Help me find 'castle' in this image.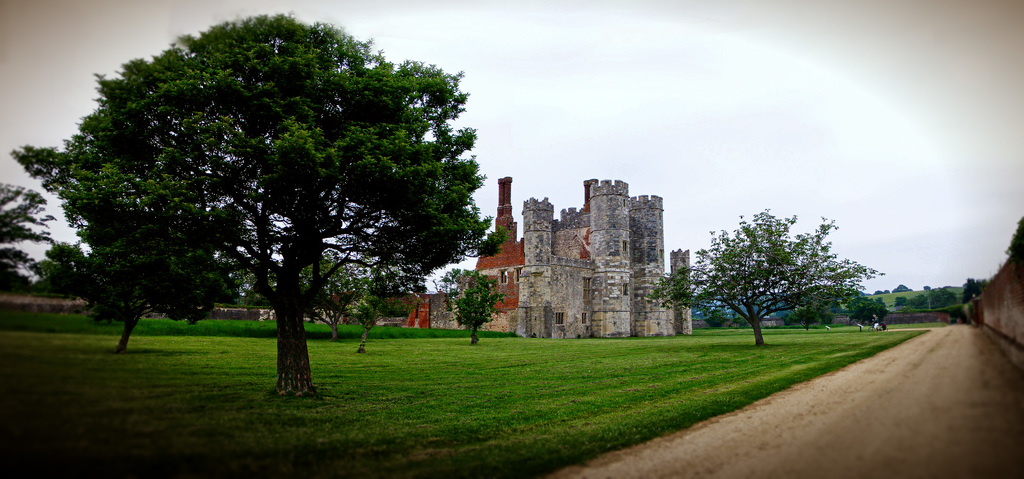
Found it: x1=493 y1=150 x2=687 y2=334.
